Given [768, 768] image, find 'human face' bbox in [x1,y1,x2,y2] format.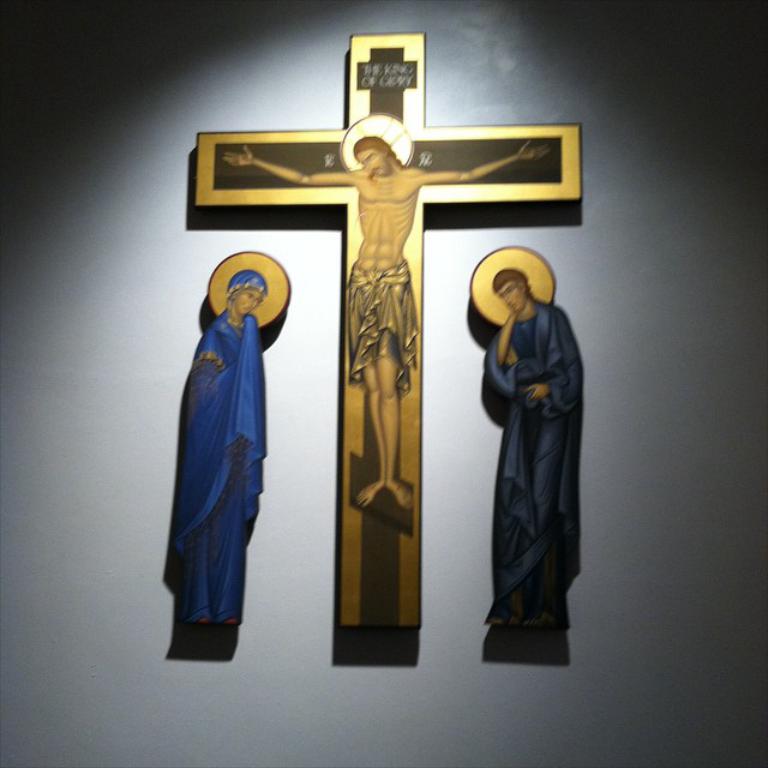
[499,278,527,319].
